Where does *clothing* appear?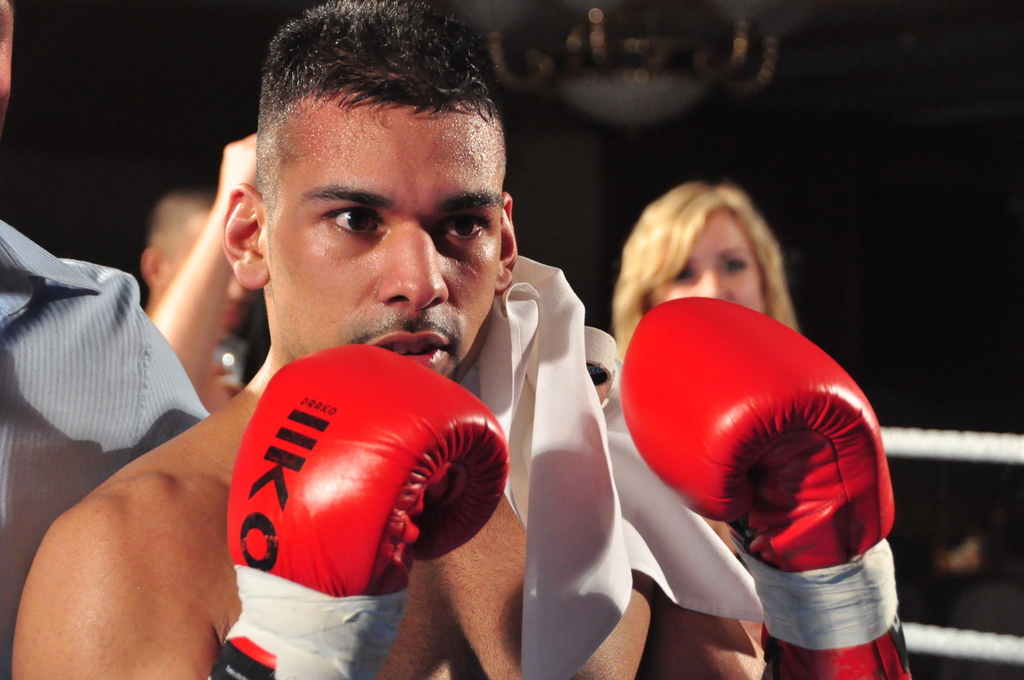
Appears at x1=0 y1=199 x2=279 y2=679.
